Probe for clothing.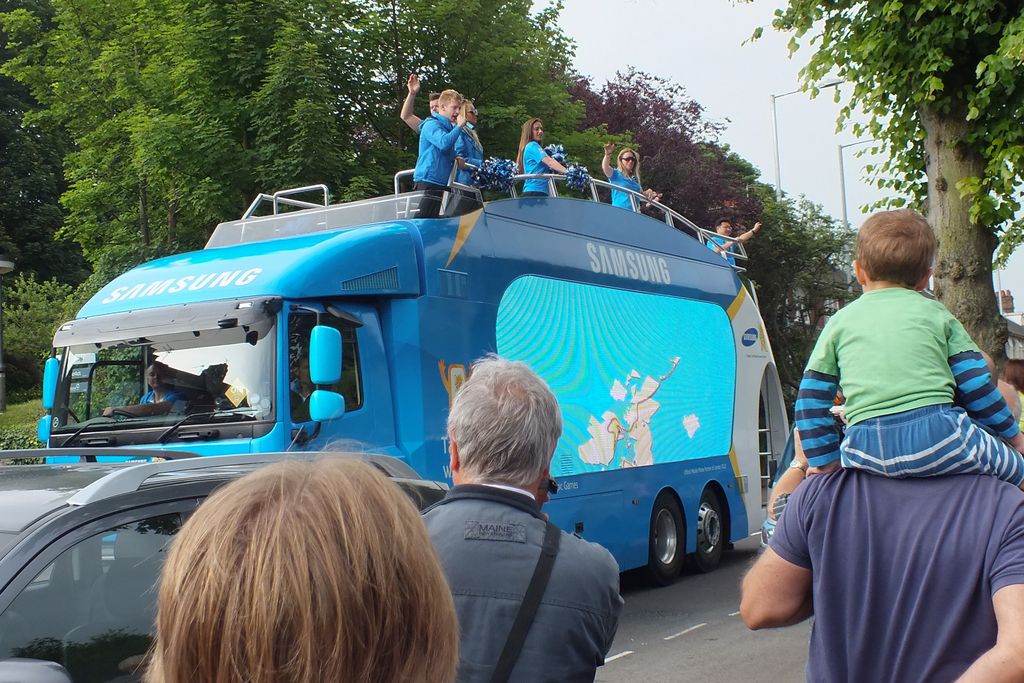
Probe result: x1=790 y1=284 x2=1023 y2=484.
